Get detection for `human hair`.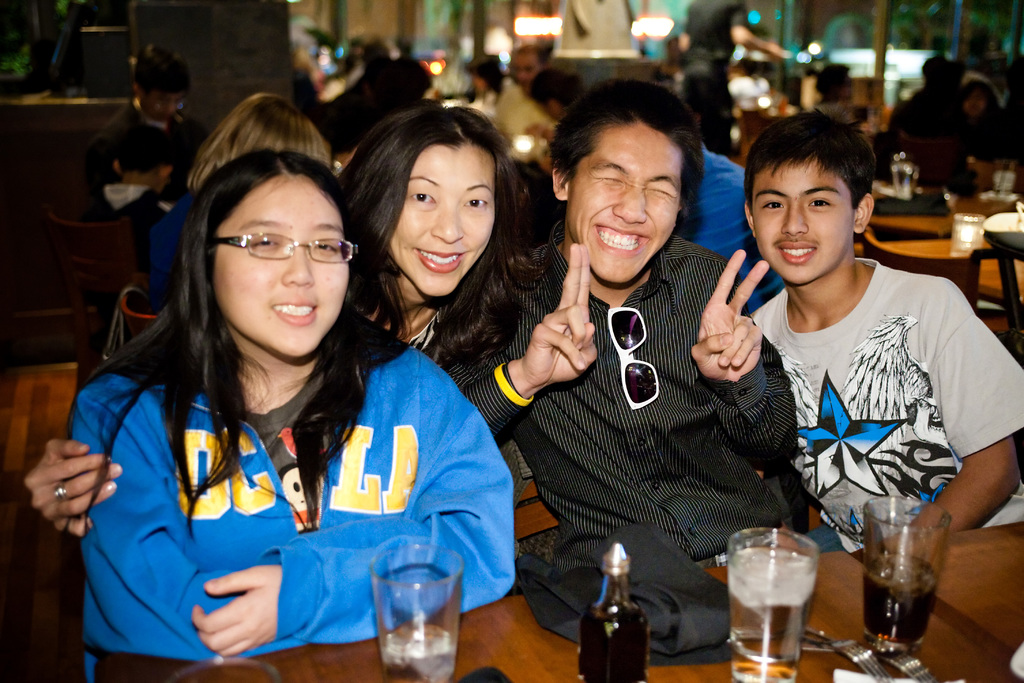
Detection: [330,100,532,403].
